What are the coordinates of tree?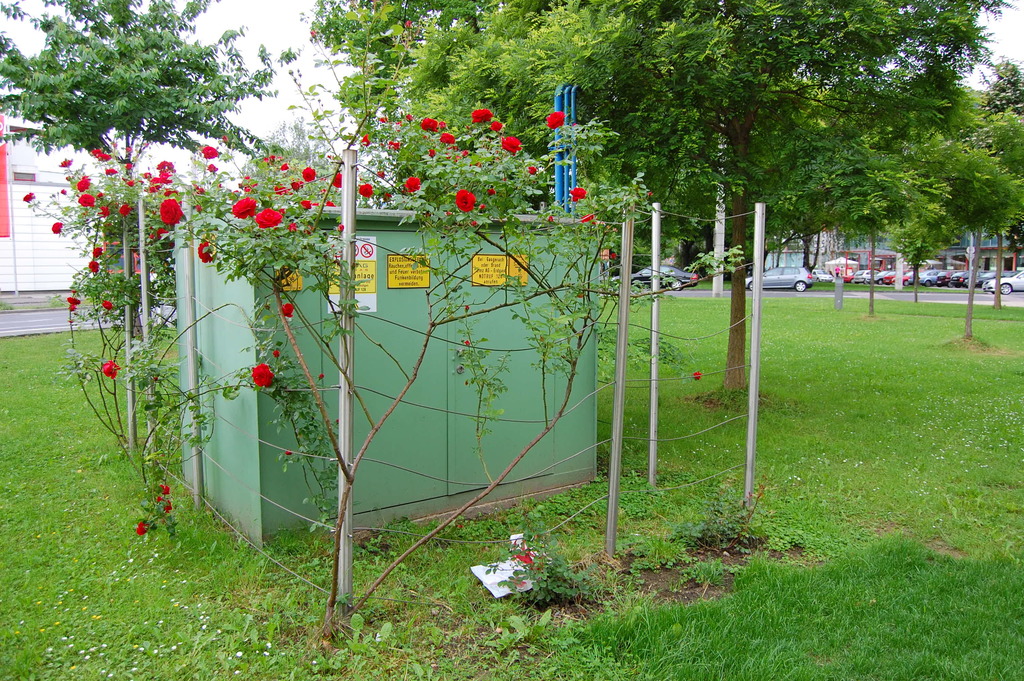
locate(978, 54, 1023, 306).
